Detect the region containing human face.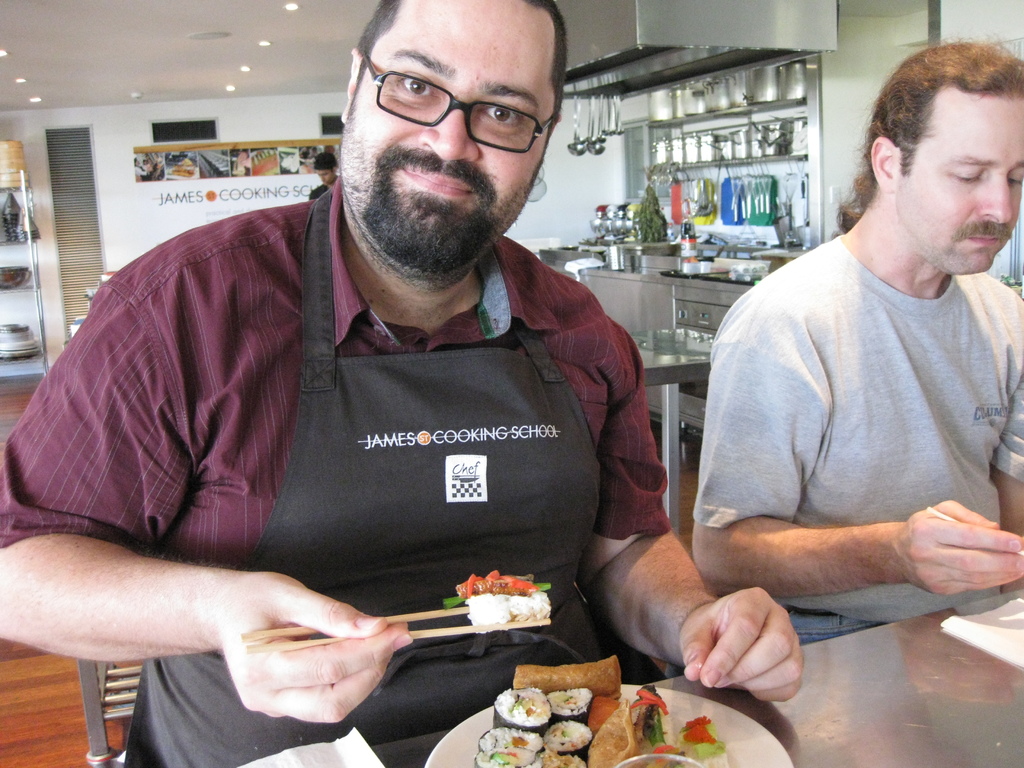
[339,0,556,271].
